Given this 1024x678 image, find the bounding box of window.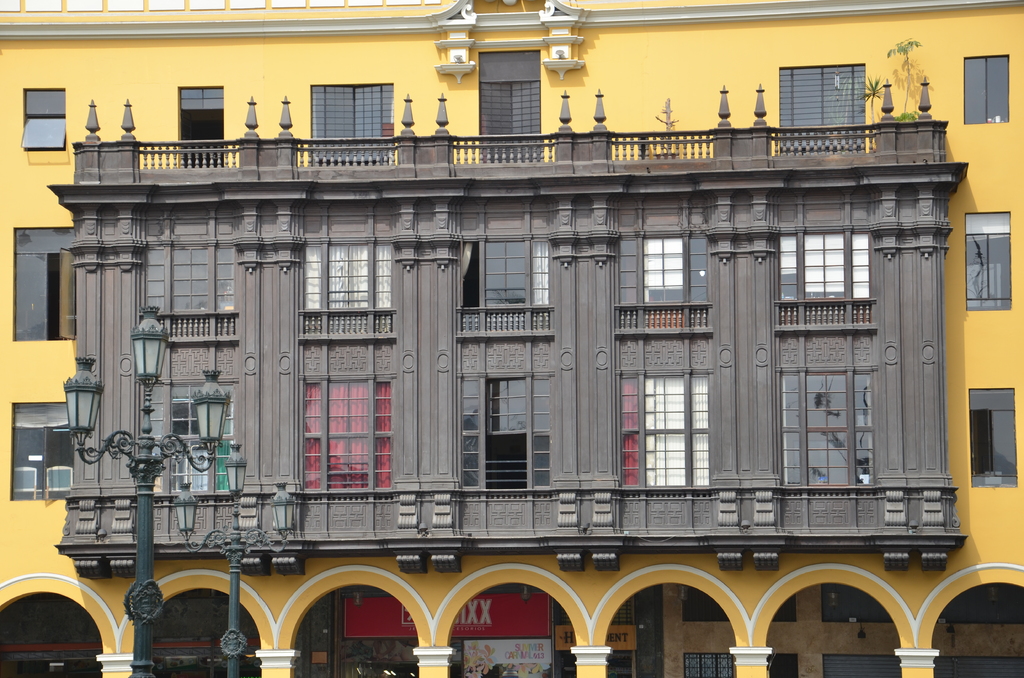
region(780, 63, 866, 154).
